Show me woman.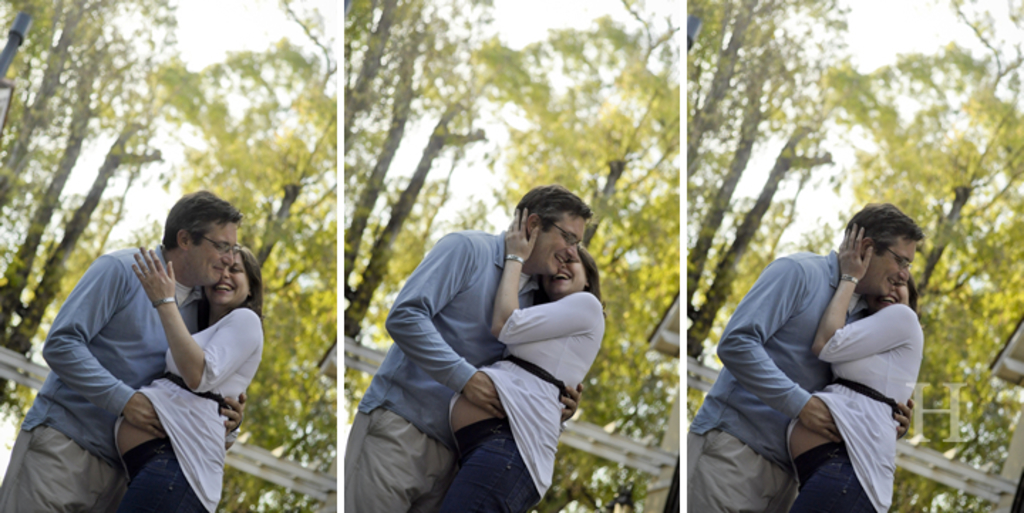
woman is here: {"left": 439, "top": 202, "right": 607, "bottom": 512}.
